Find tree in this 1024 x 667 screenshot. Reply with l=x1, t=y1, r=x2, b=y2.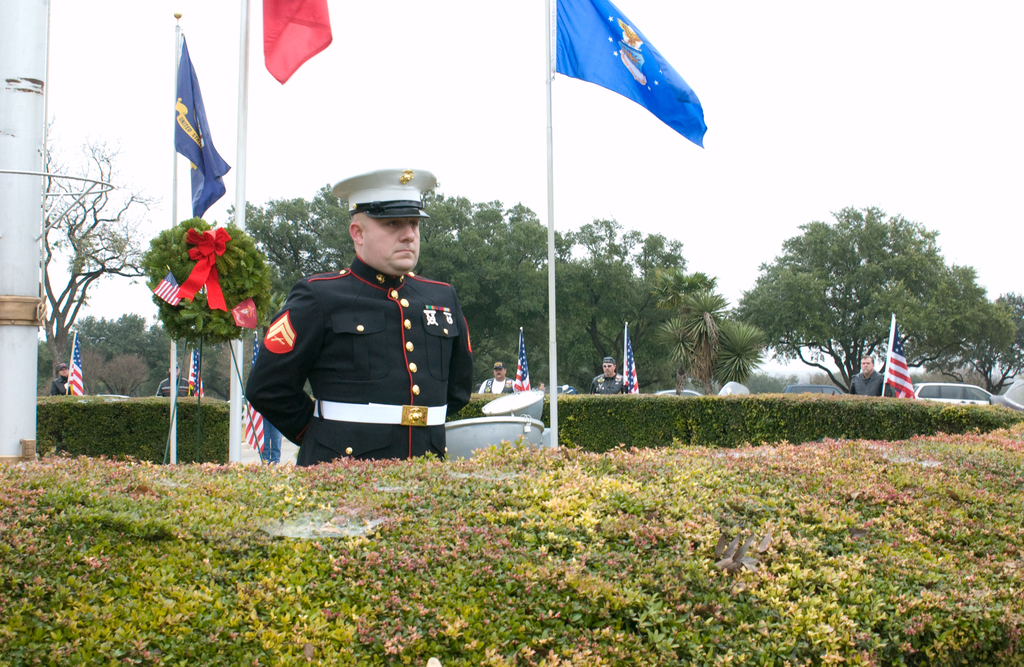
l=660, t=273, r=765, b=395.
